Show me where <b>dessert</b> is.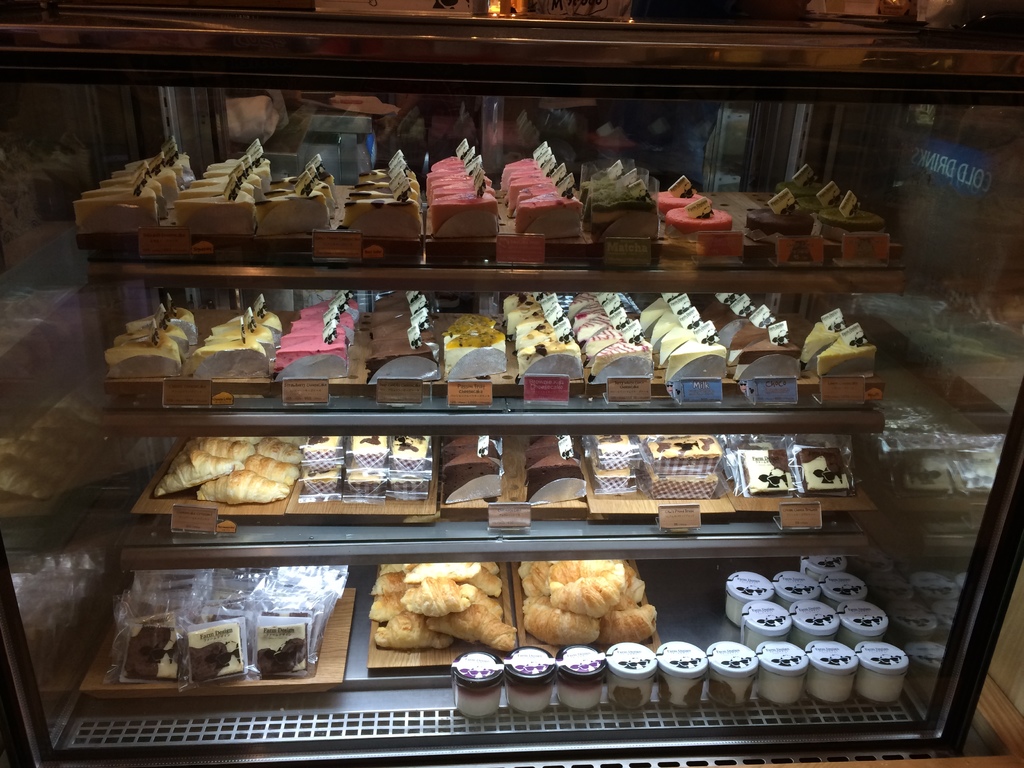
<b>dessert</b> is at box(148, 454, 242, 497).
